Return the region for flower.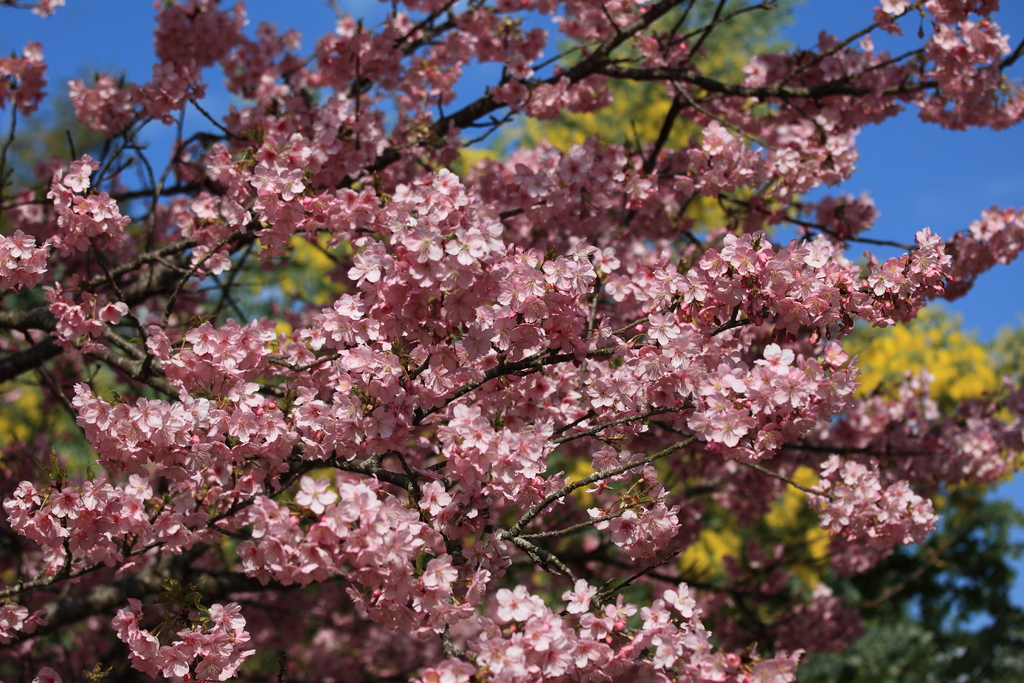
{"x1": 692, "y1": 326, "x2": 857, "y2": 452}.
